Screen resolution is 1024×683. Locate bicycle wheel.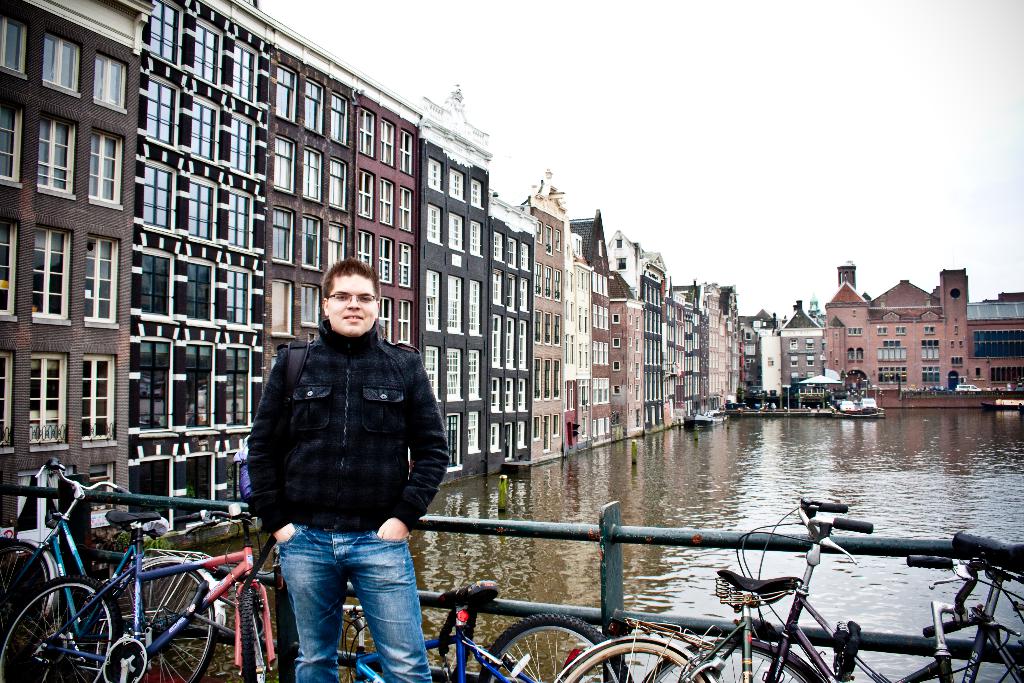
94,557,216,682.
